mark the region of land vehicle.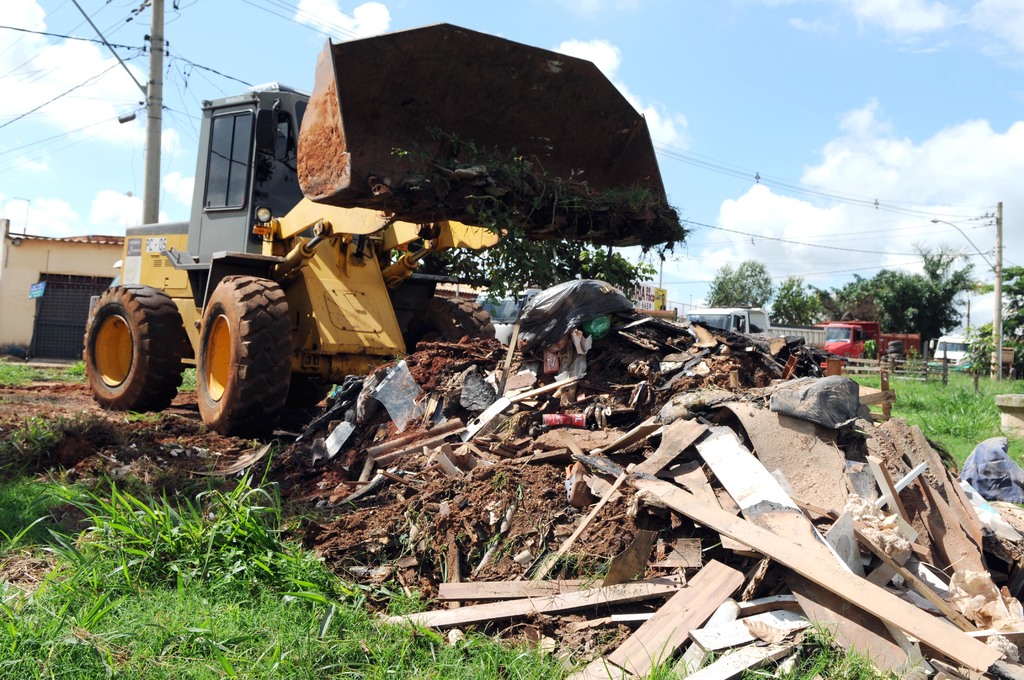
Region: (x1=815, y1=317, x2=920, y2=369).
